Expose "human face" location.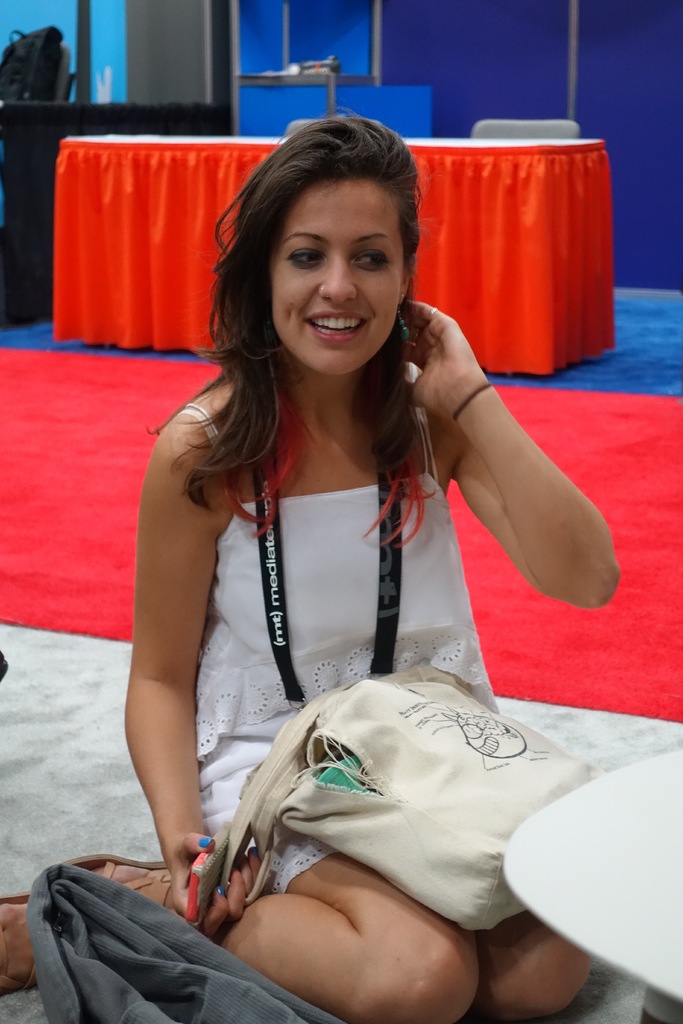
Exposed at select_region(272, 178, 403, 374).
